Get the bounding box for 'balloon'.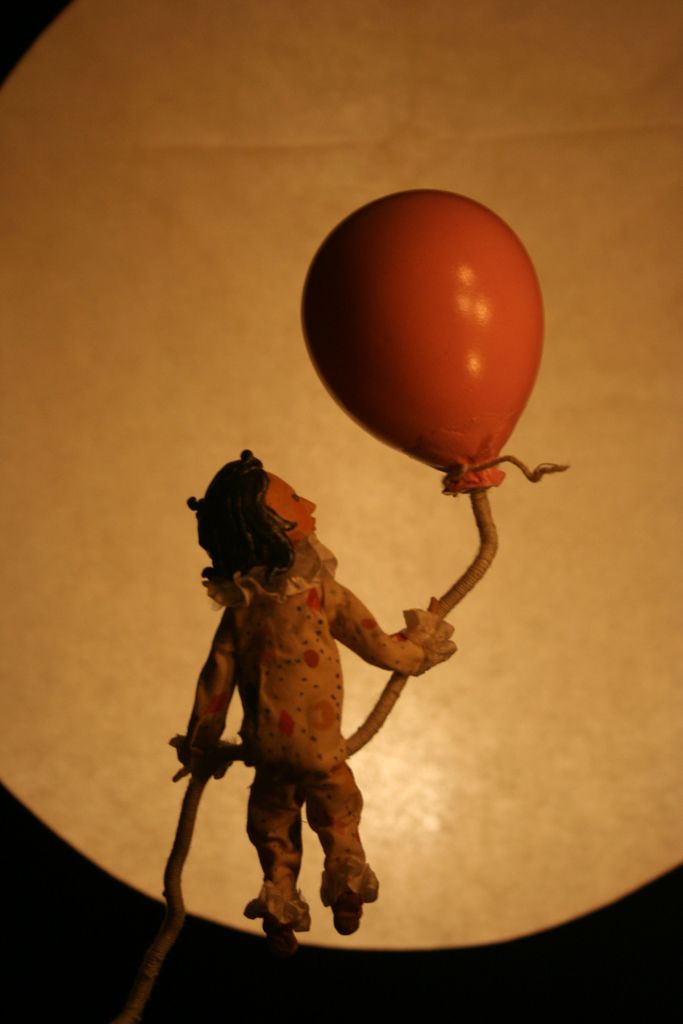
[x1=300, y1=190, x2=547, y2=498].
